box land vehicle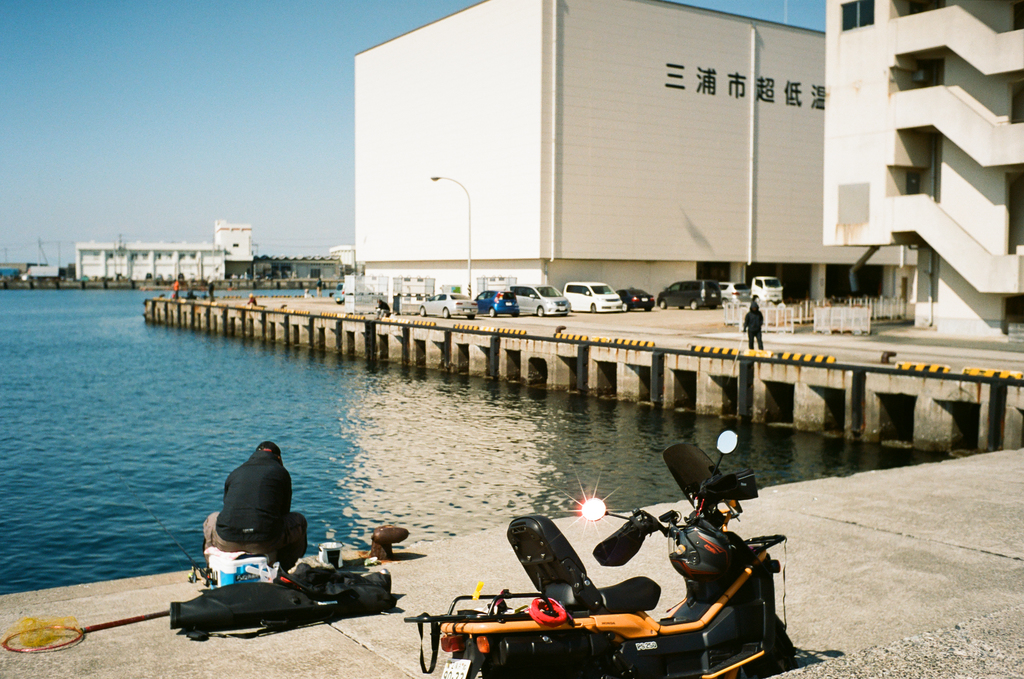
[left=748, top=274, right=783, bottom=309]
